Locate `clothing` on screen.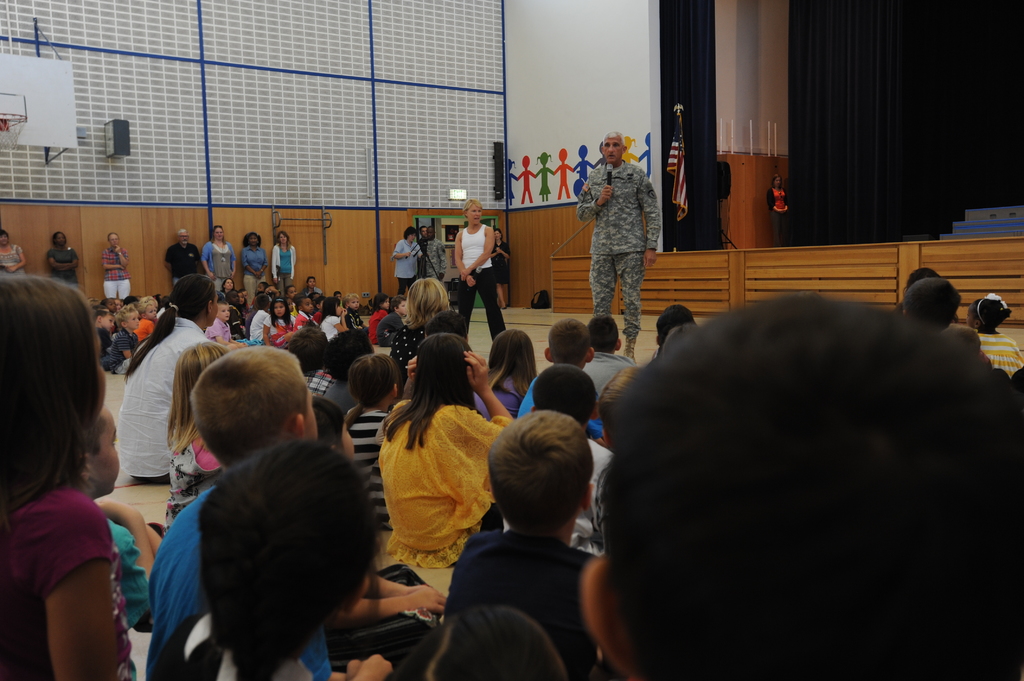
On screen at region(0, 245, 25, 276).
